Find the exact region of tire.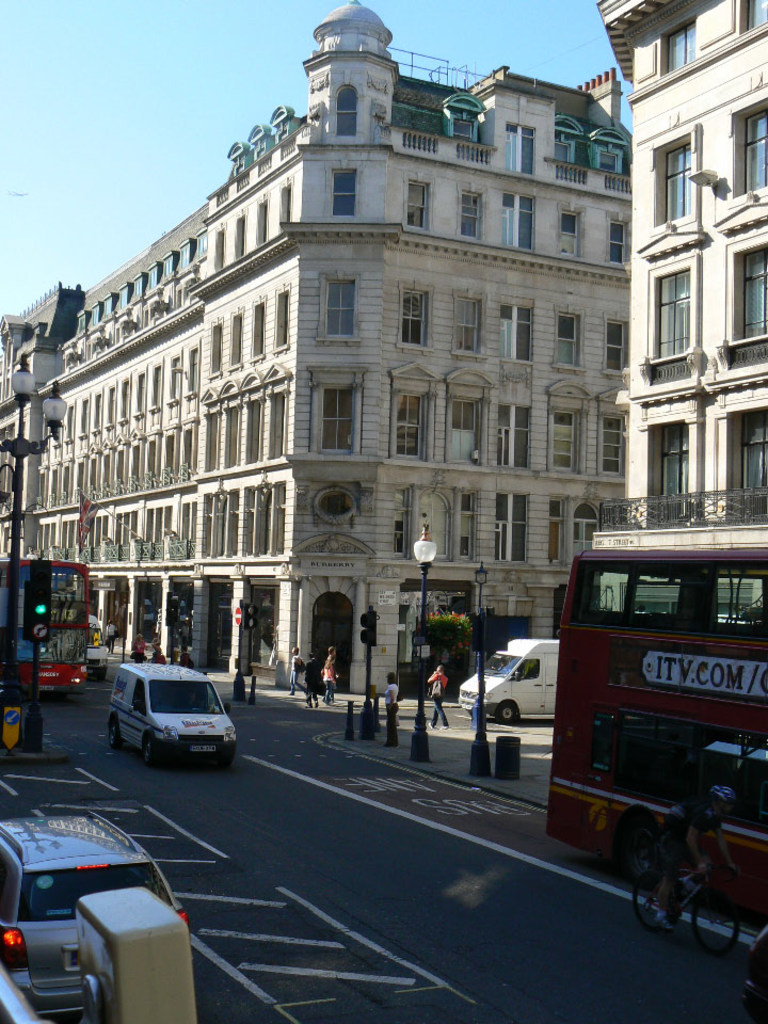
Exact region: bbox=(689, 873, 749, 956).
